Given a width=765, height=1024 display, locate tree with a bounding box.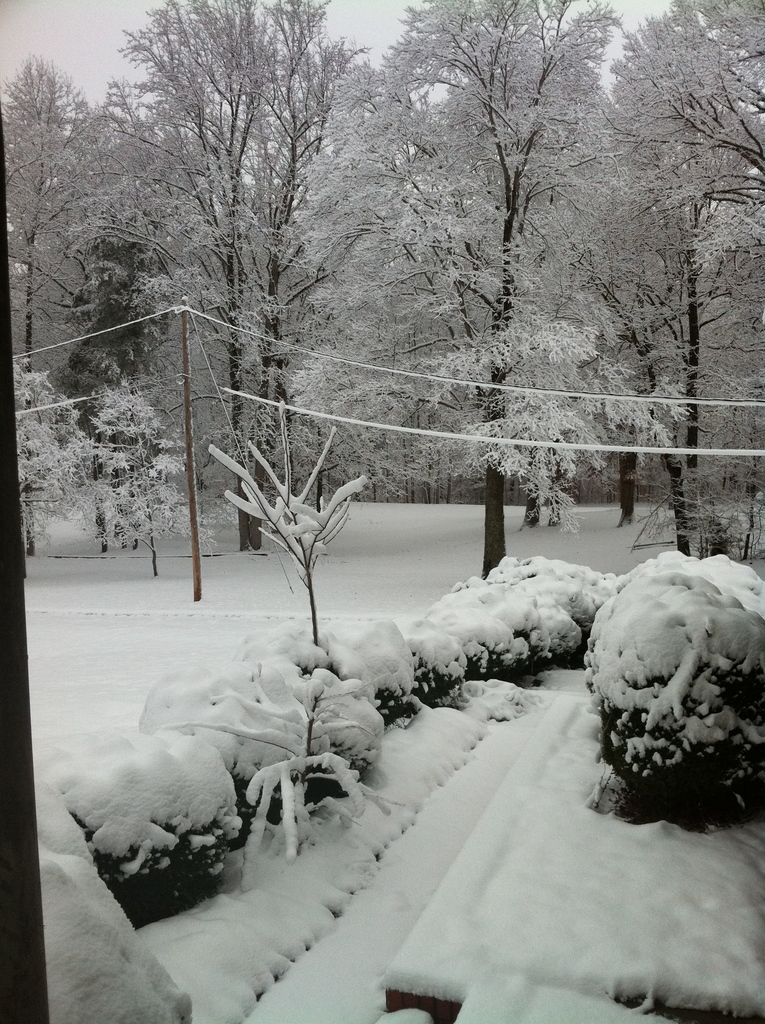
Located: bbox(191, 385, 371, 644).
